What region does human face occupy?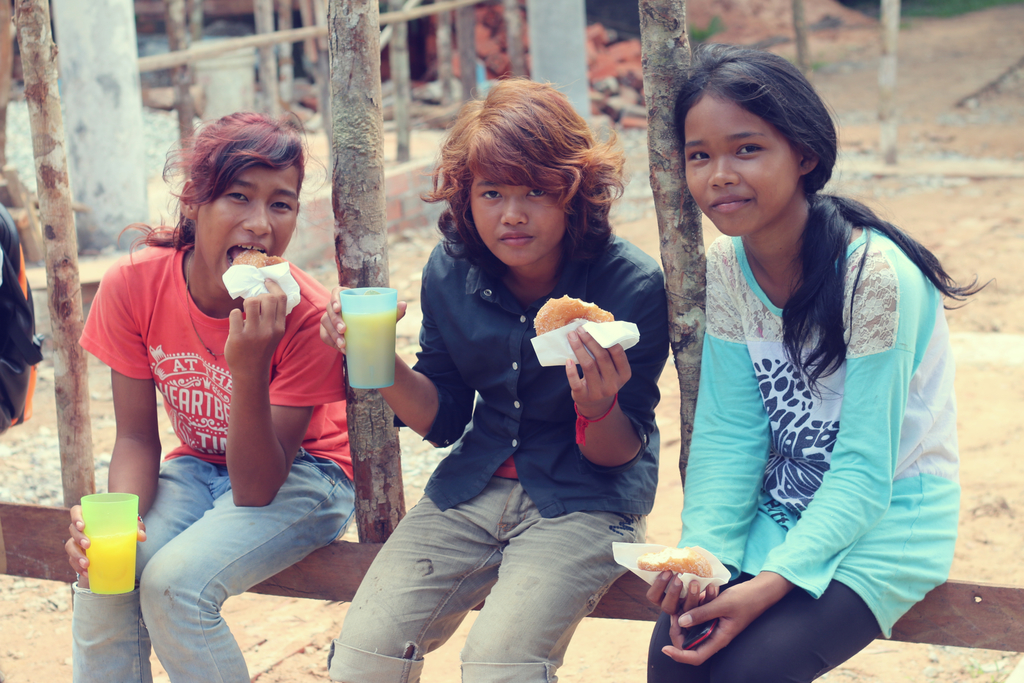
(468,145,566,267).
